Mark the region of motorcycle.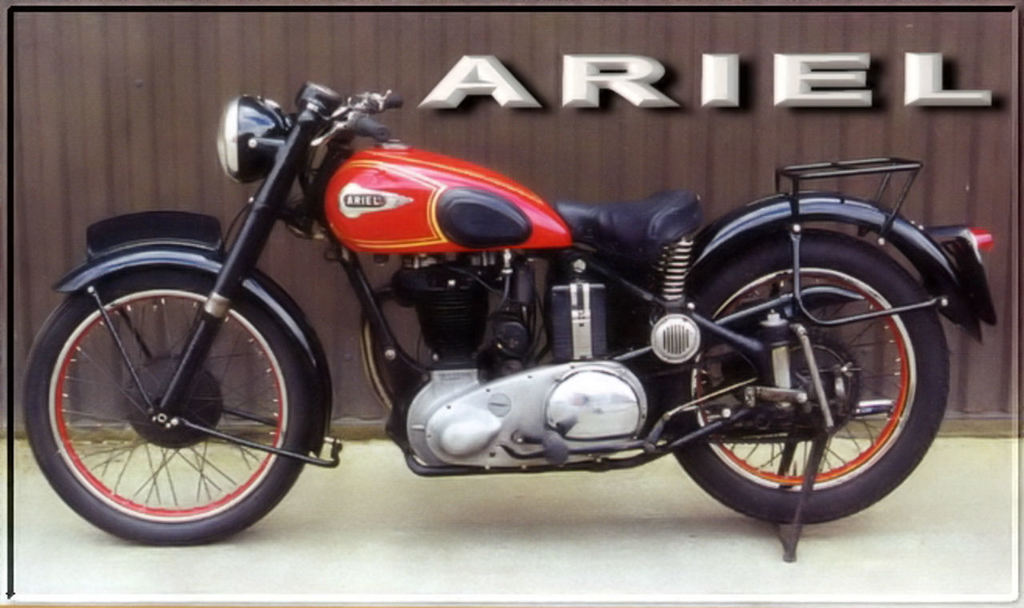
Region: <box>0,86,990,561</box>.
